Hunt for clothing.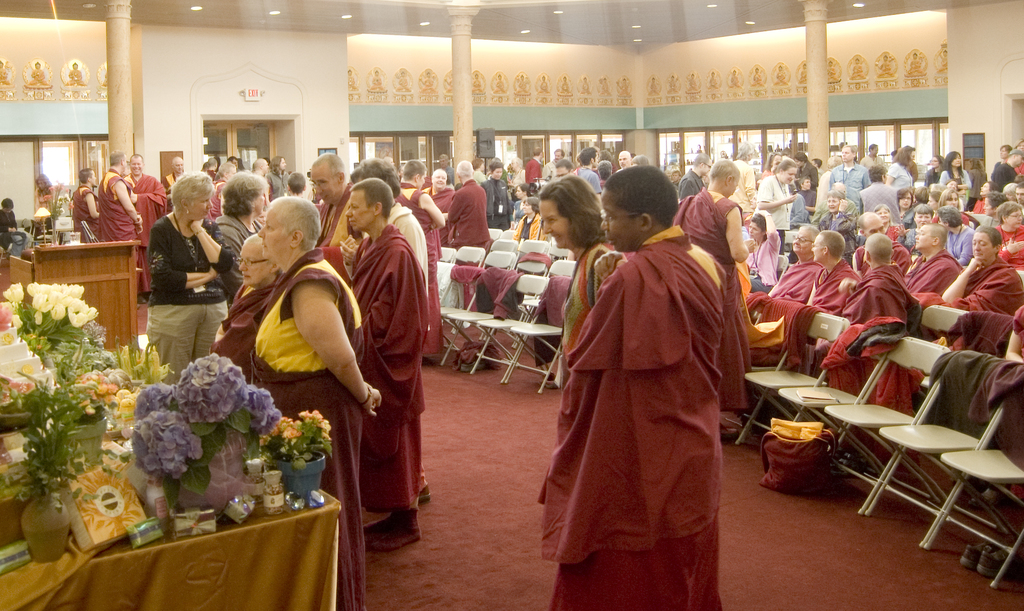
Hunted down at (left=758, top=172, right=794, bottom=247).
